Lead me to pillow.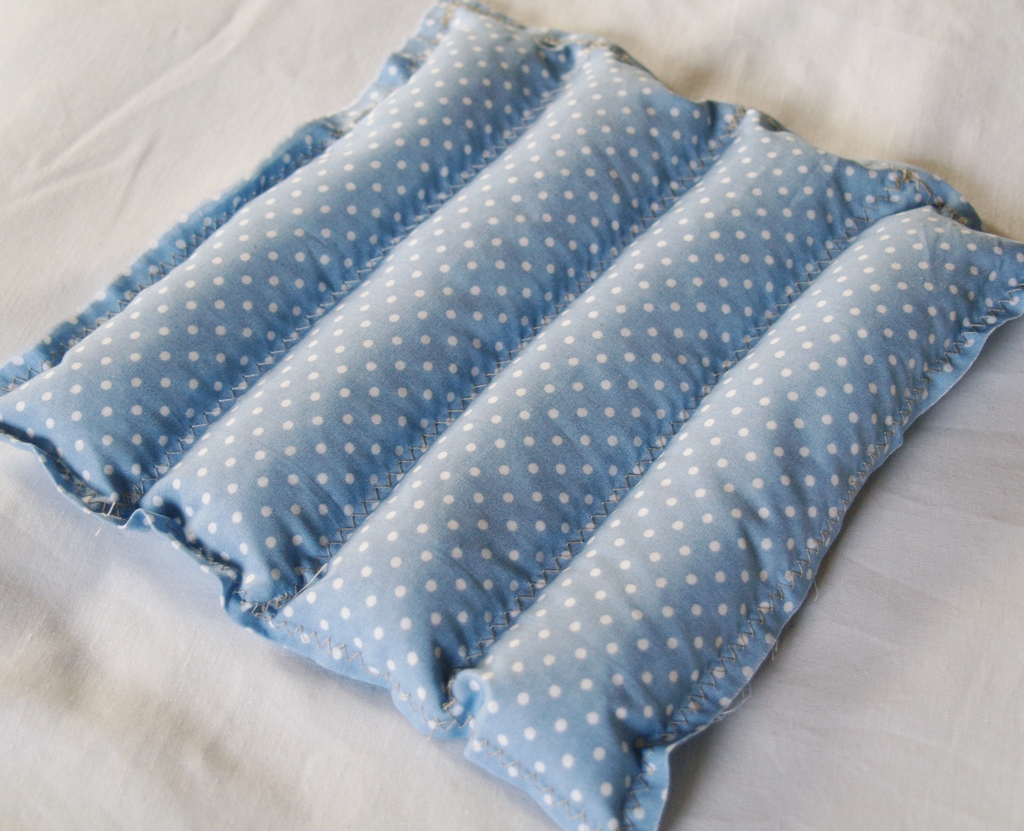
Lead to box=[93, 0, 1020, 812].
